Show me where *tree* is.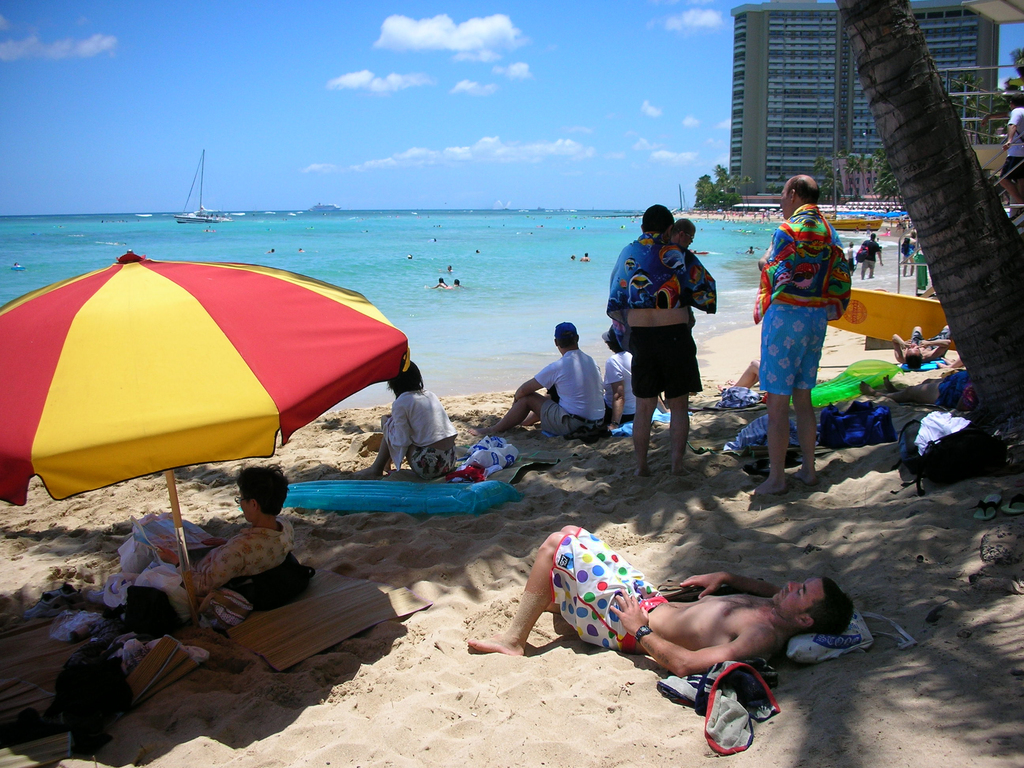
*tree* is at 835,0,1023,426.
